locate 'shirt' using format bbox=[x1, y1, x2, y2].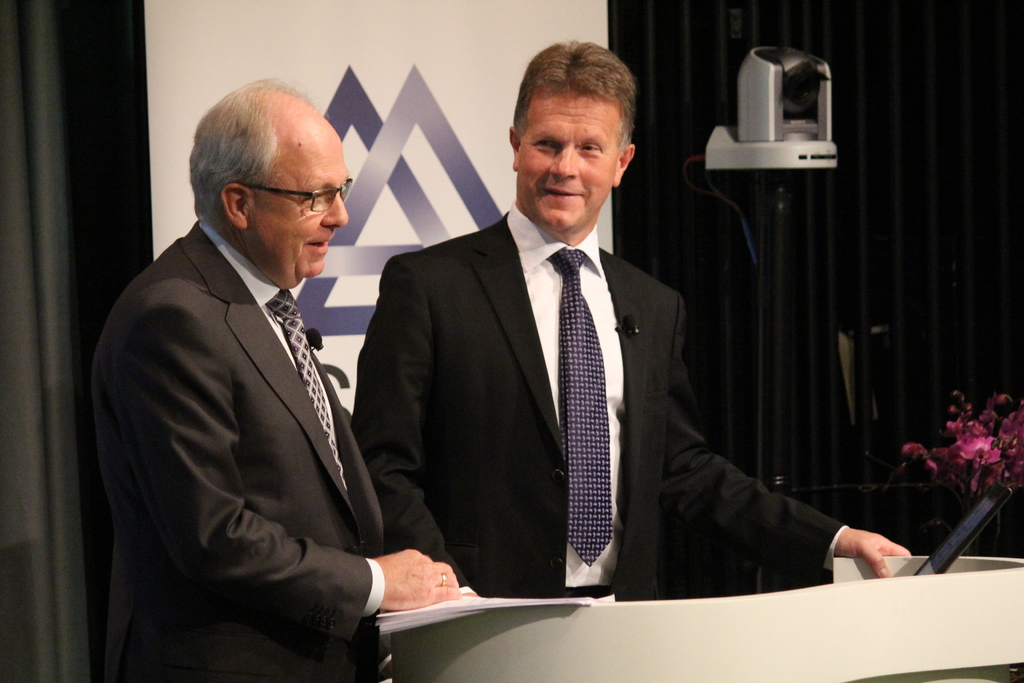
bbox=[462, 206, 843, 590].
